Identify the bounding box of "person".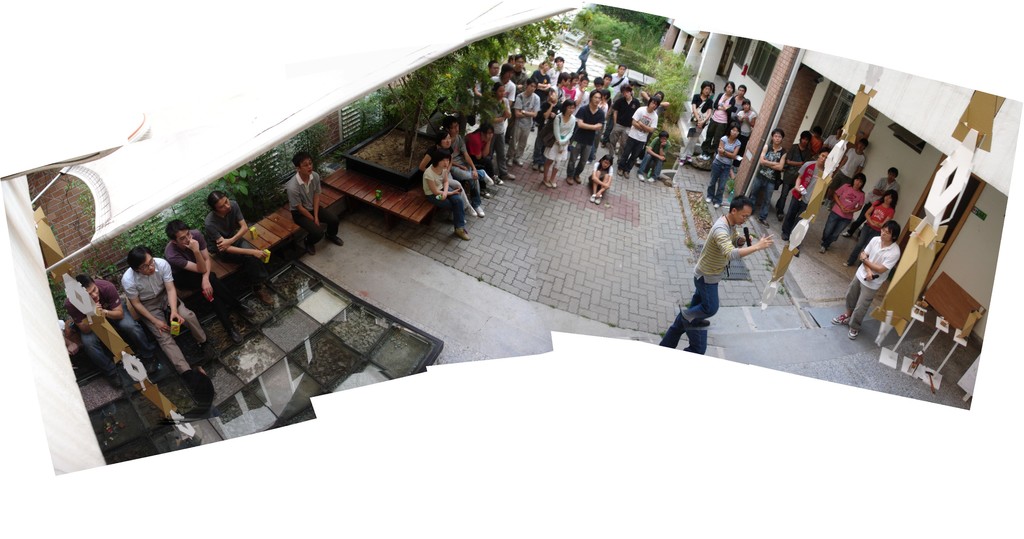
676, 193, 776, 324.
